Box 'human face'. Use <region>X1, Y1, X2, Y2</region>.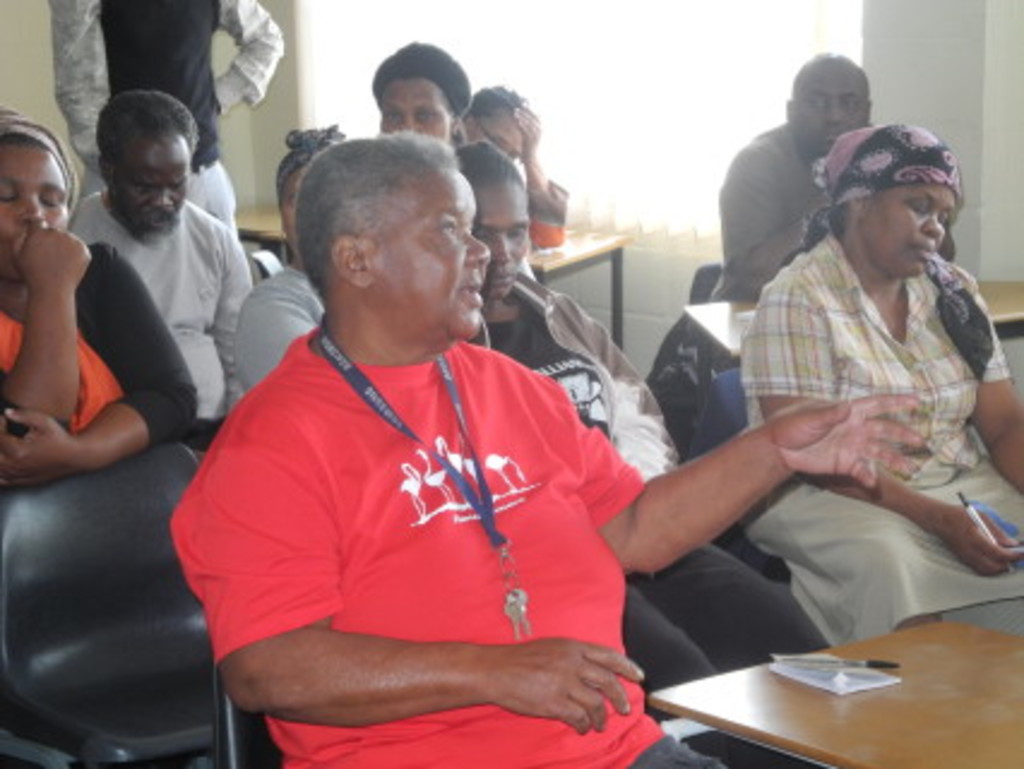
<region>474, 180, 531, 298</region>.
